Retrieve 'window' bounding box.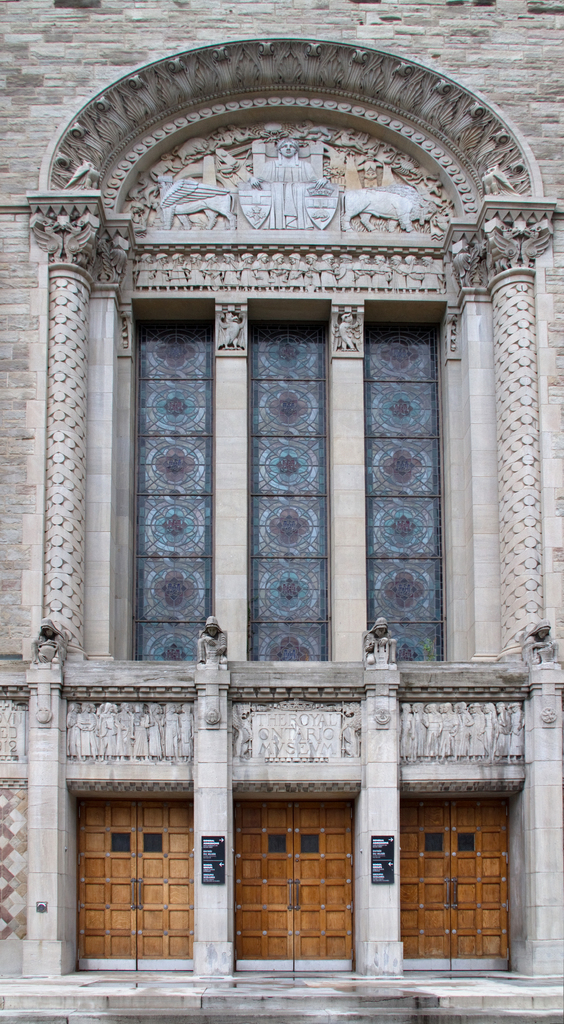
Bounding box: x1=111 y1=280 x2=223 y2=678.
